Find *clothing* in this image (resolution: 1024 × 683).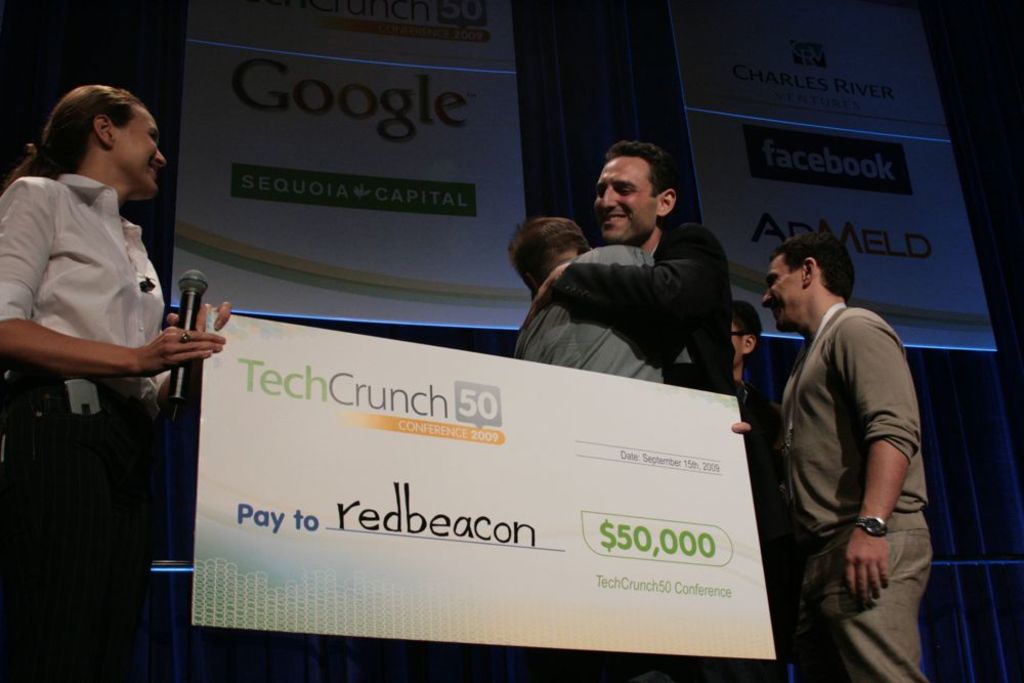
x1=544, y1=220, x2=737, y2=403.
